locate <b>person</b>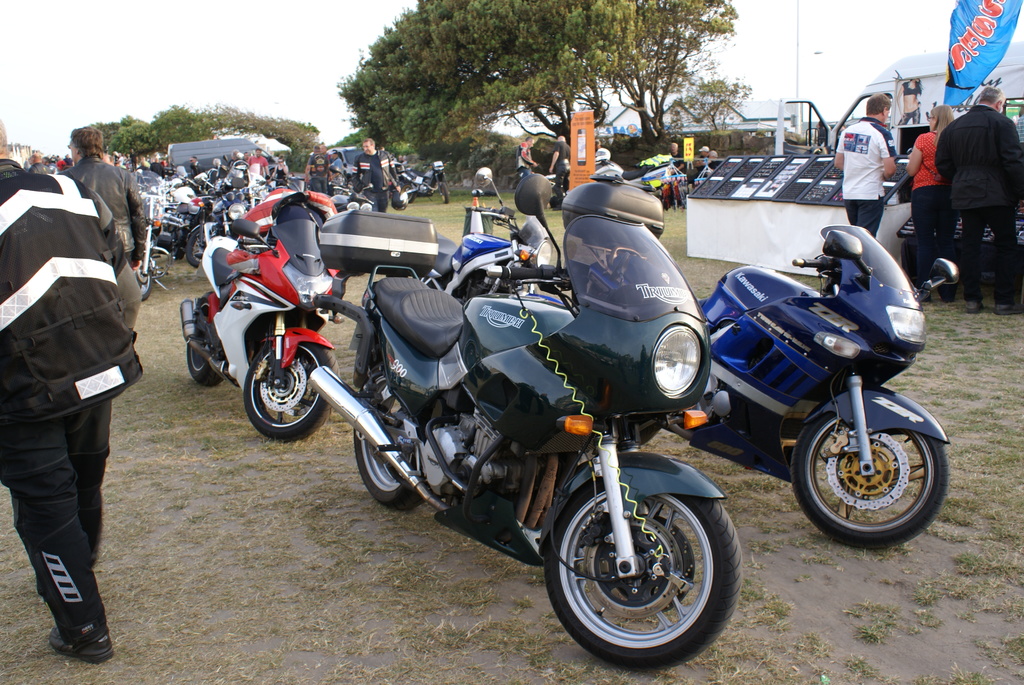
bbox(248, 149, 266, 181)
